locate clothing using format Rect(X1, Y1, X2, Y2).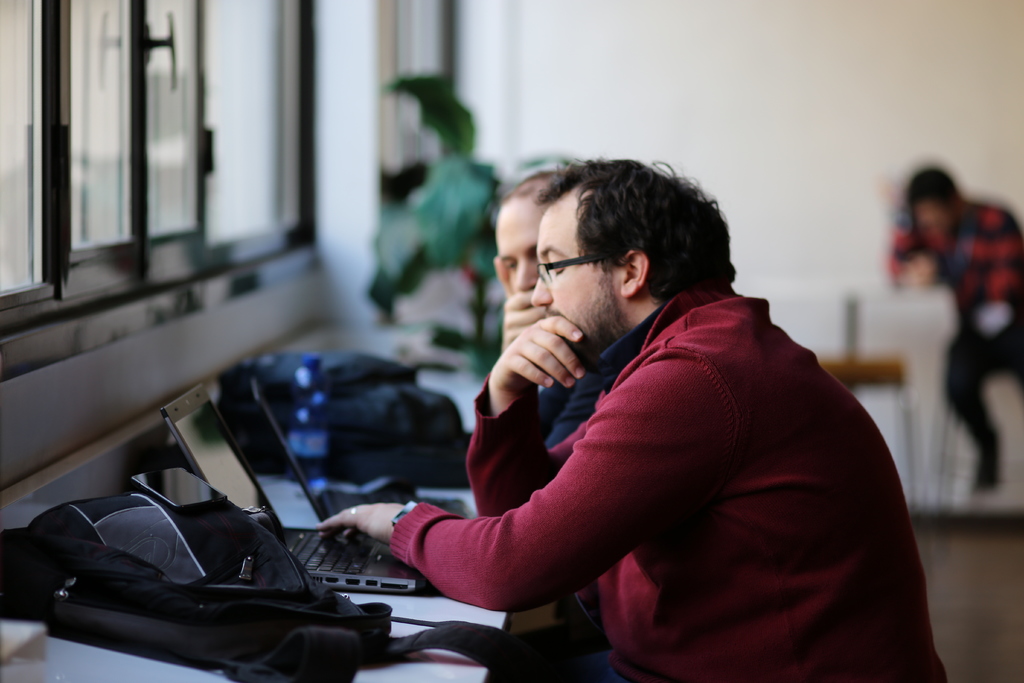
Rect(889, 201, 1023, 453).
